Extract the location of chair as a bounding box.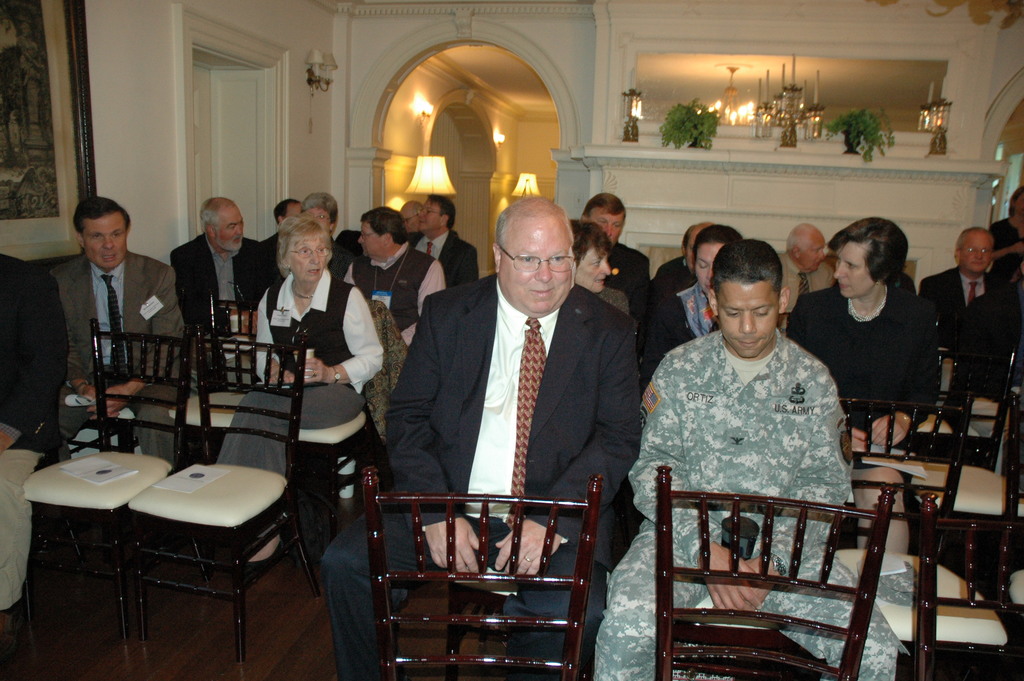
left=836, top=387, right=1006, bottom=680.
